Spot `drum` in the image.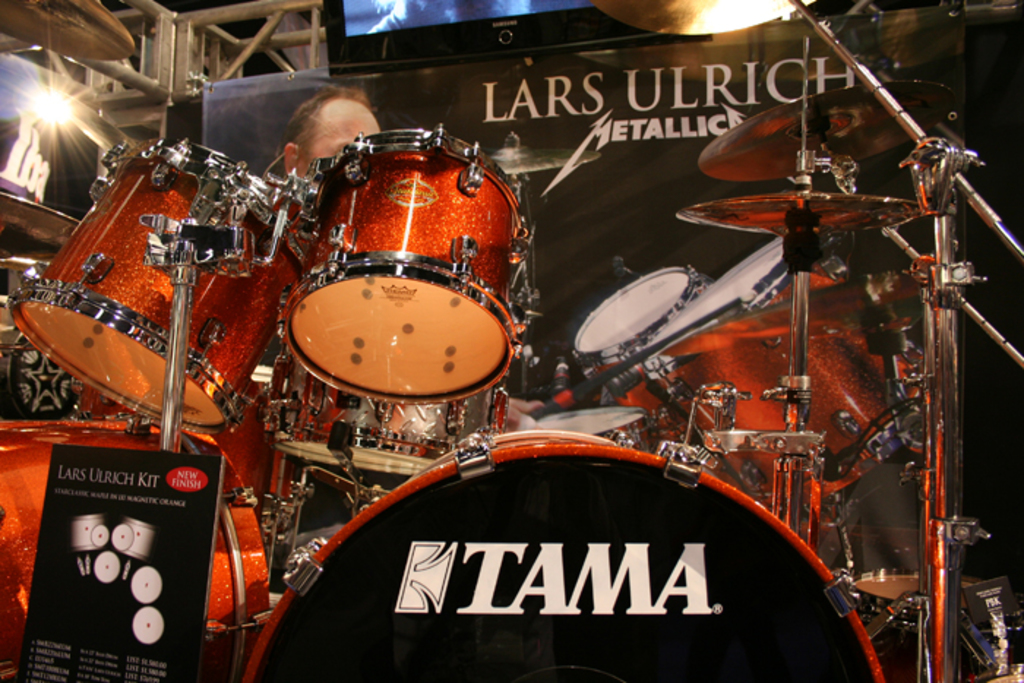
`drum` found at crop(75, 366, 287, 525).
